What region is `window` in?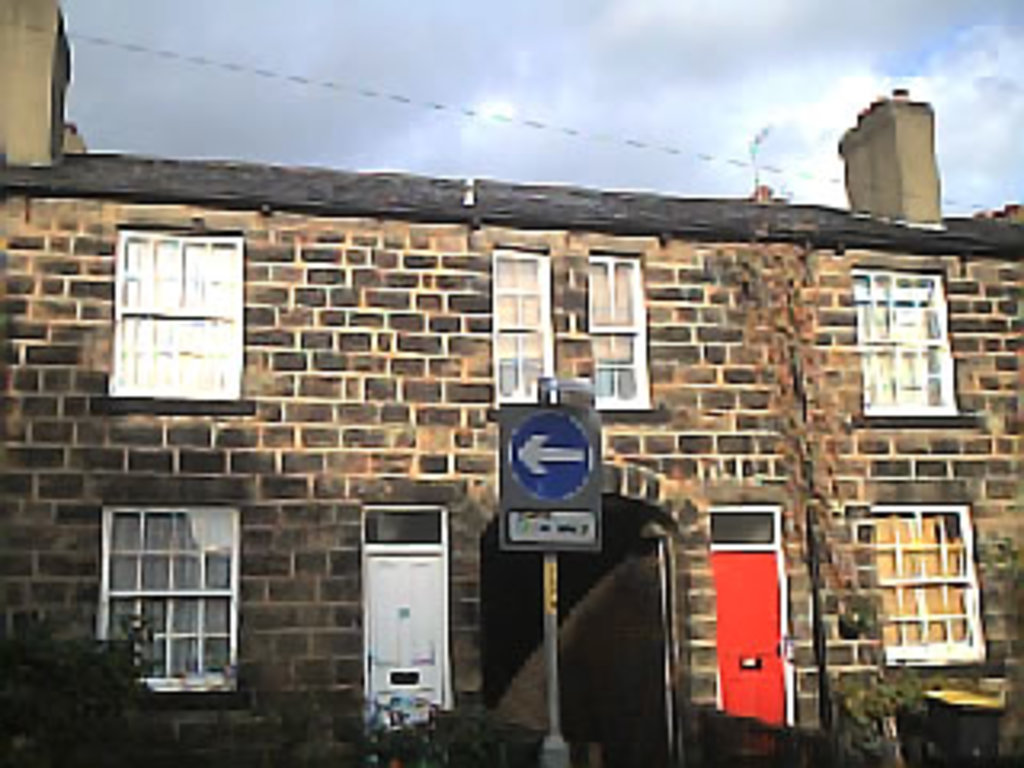
locate(582, 250, 656, 410).
